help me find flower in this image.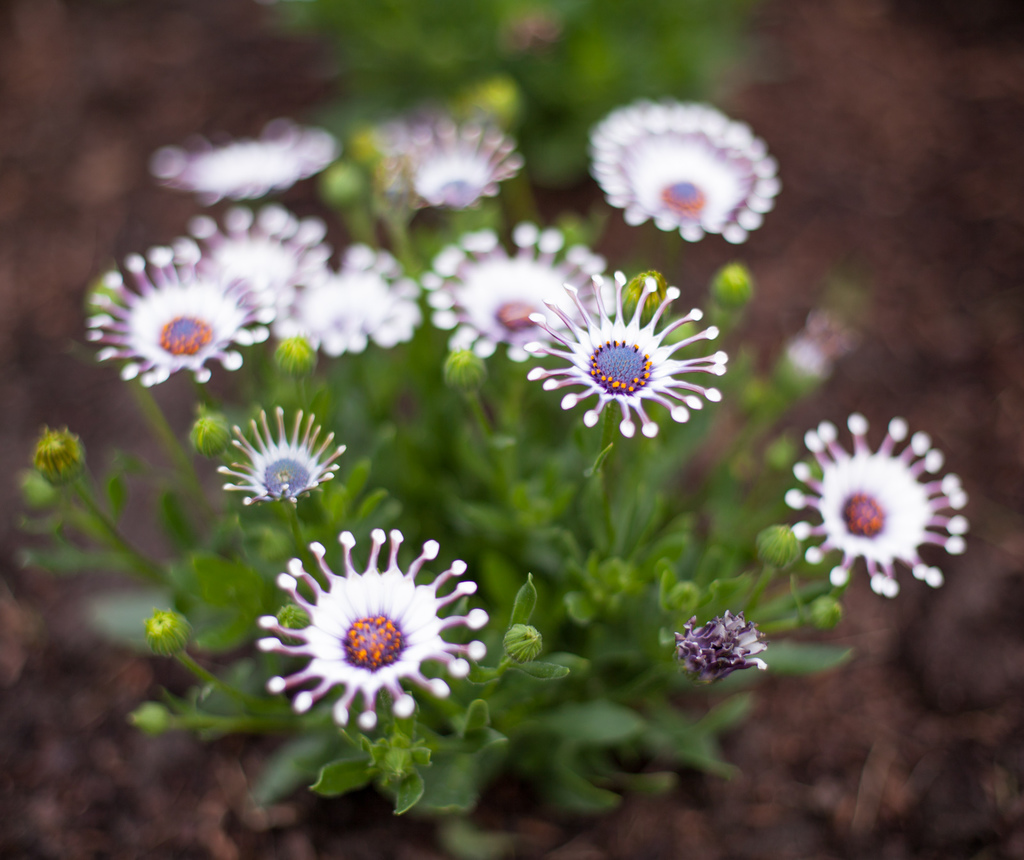
Found it: box(79, 234, 277, 388).
